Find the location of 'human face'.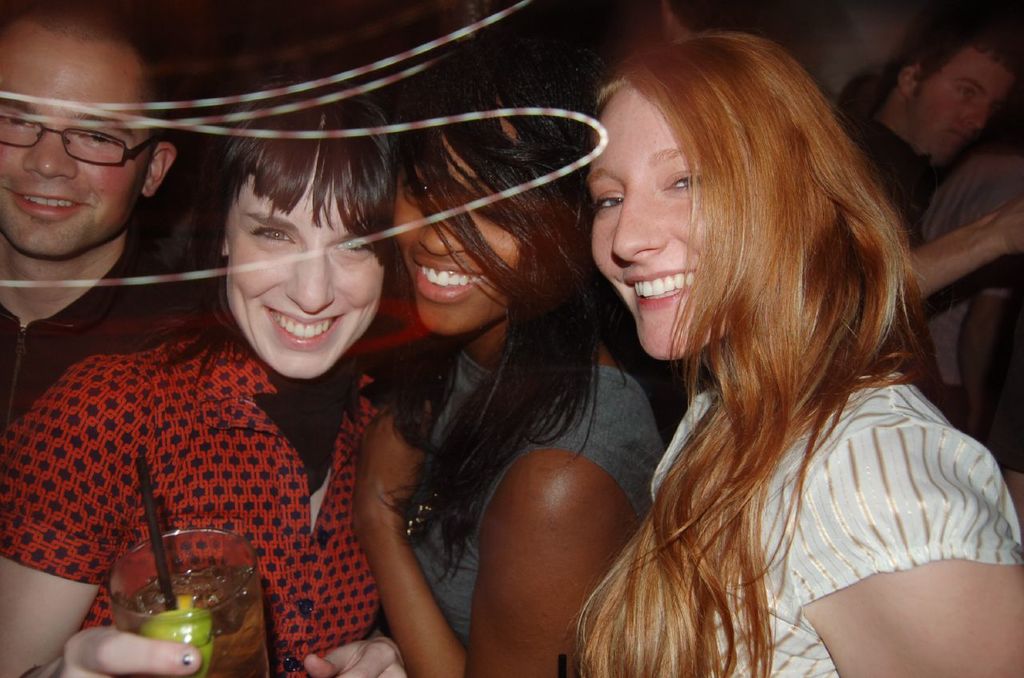
Location: Rect(585, 87, 726, 361).
